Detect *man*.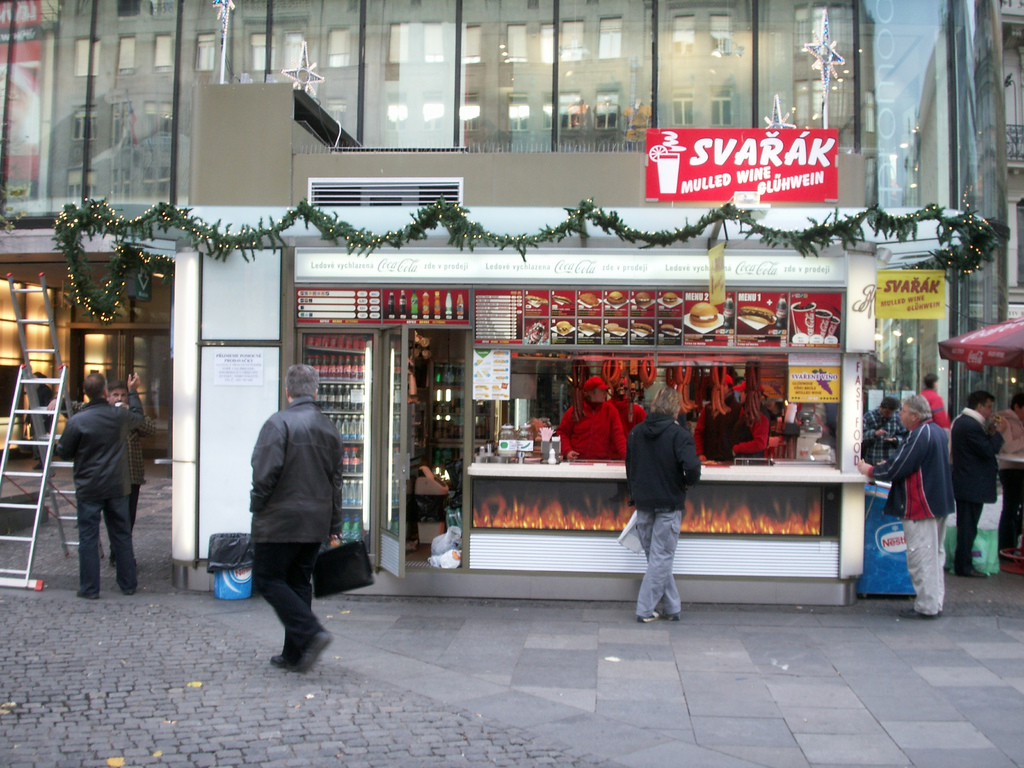
Detected at locate(58, 371, 148, 593).
